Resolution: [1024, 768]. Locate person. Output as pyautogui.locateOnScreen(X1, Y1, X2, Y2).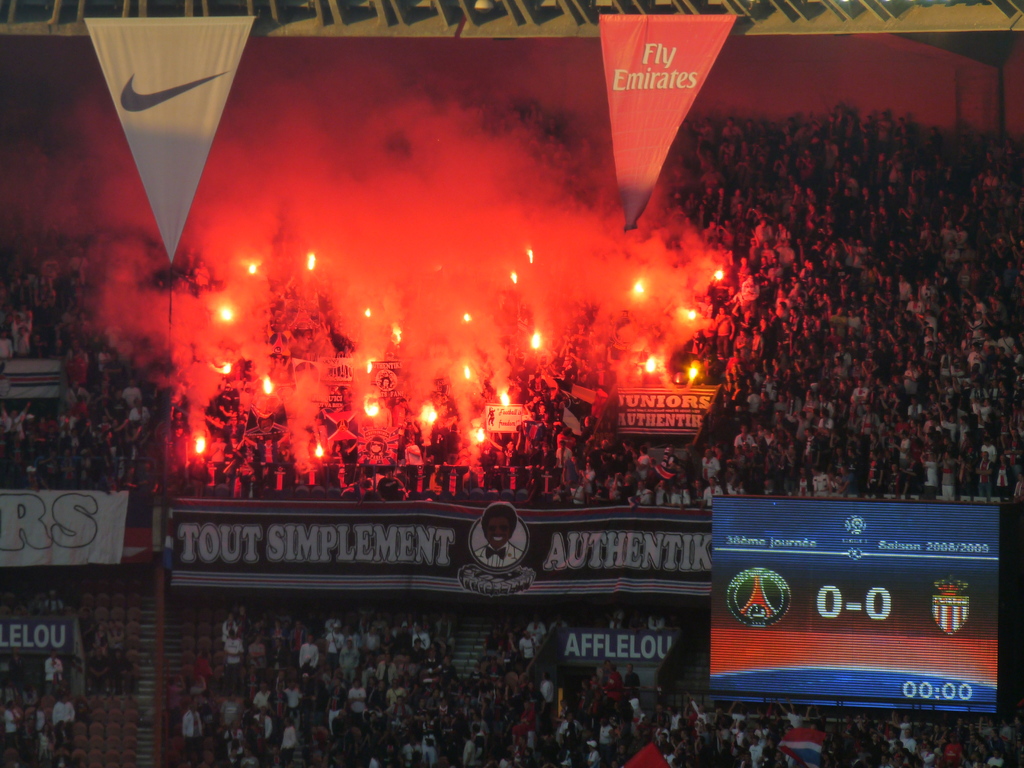
pyautogui.locateOnScreen(467, 729, 478, 767).
